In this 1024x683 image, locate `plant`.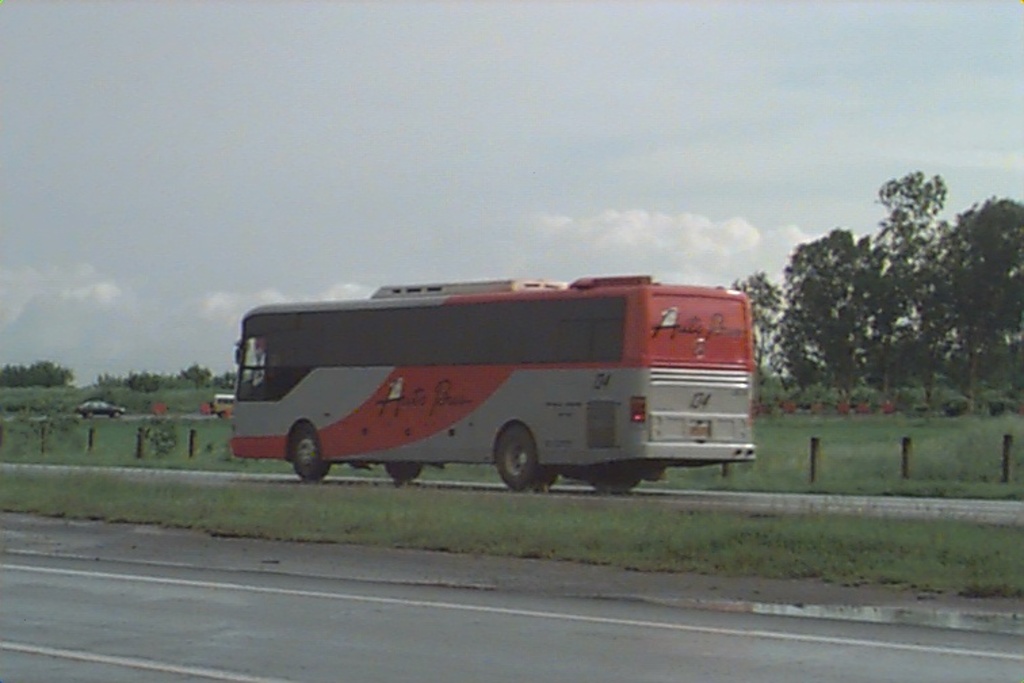
Bounding box: rect(986, 384, 1015, 408).
